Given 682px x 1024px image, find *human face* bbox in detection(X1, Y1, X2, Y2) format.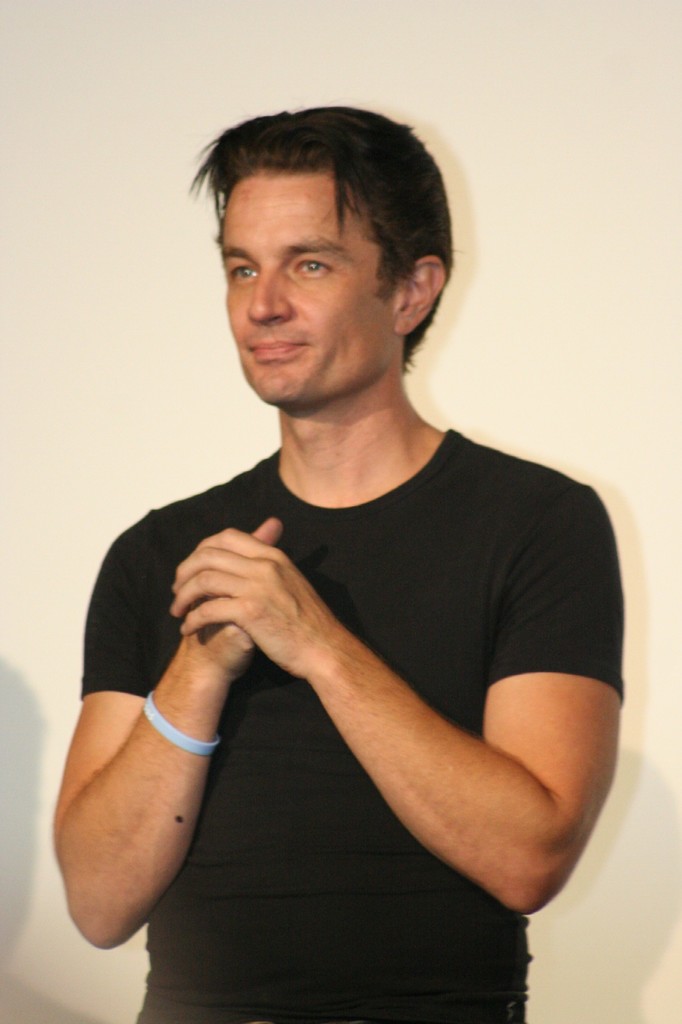
detection(224, 169, 395, 409).
